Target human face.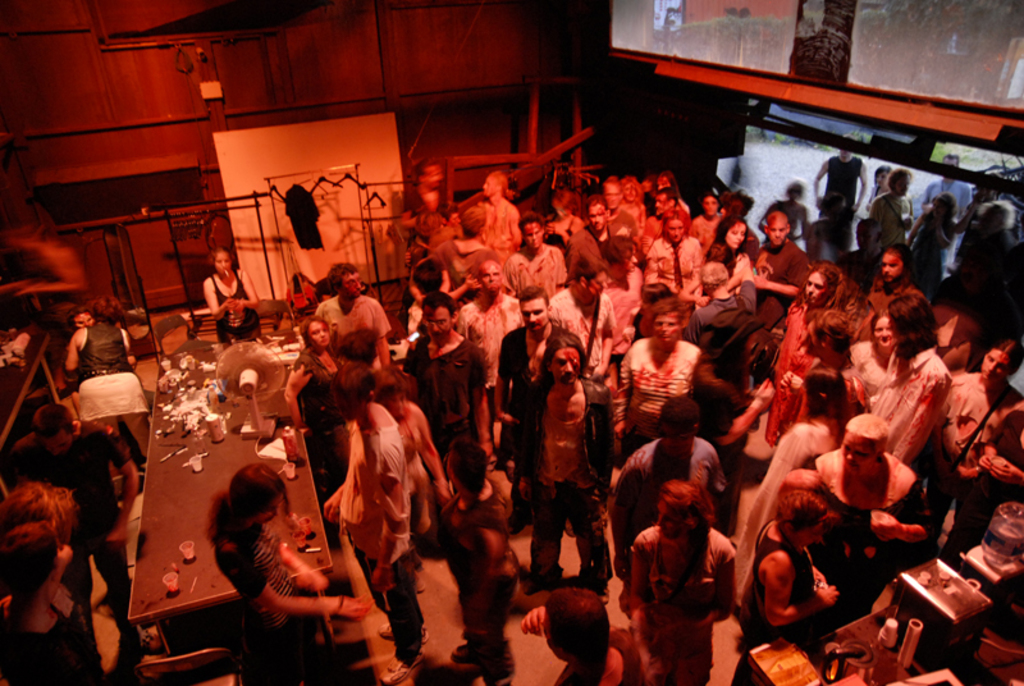
Target region: 626:178:637:197.
